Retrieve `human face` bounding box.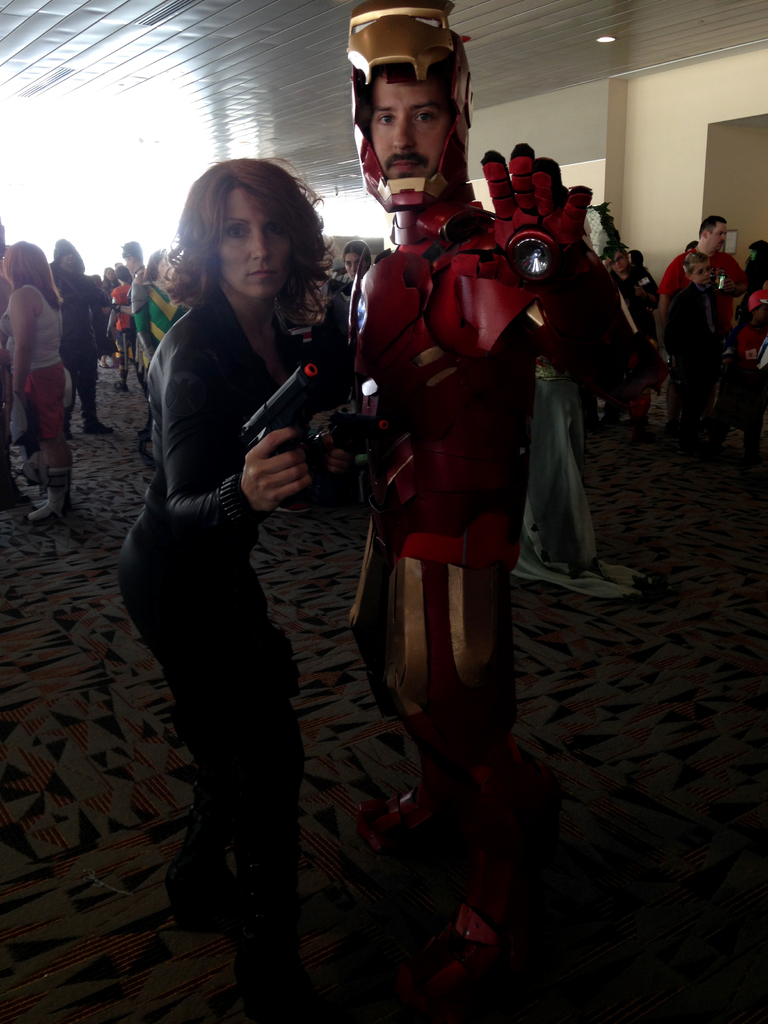
Bounding box: crop(221, 189, 298, 301).
